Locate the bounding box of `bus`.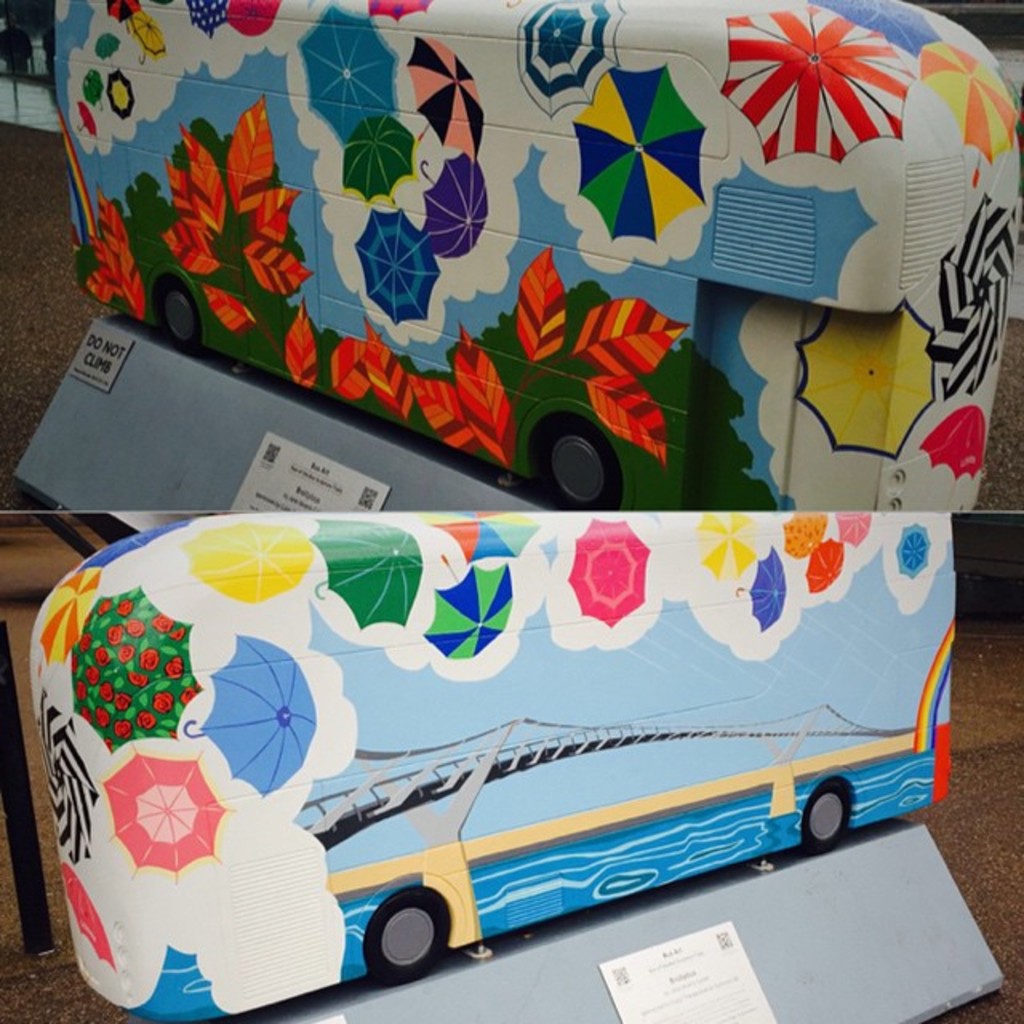
Bounding box: (x1=29, y1=507, x2=962, y2=1022).
